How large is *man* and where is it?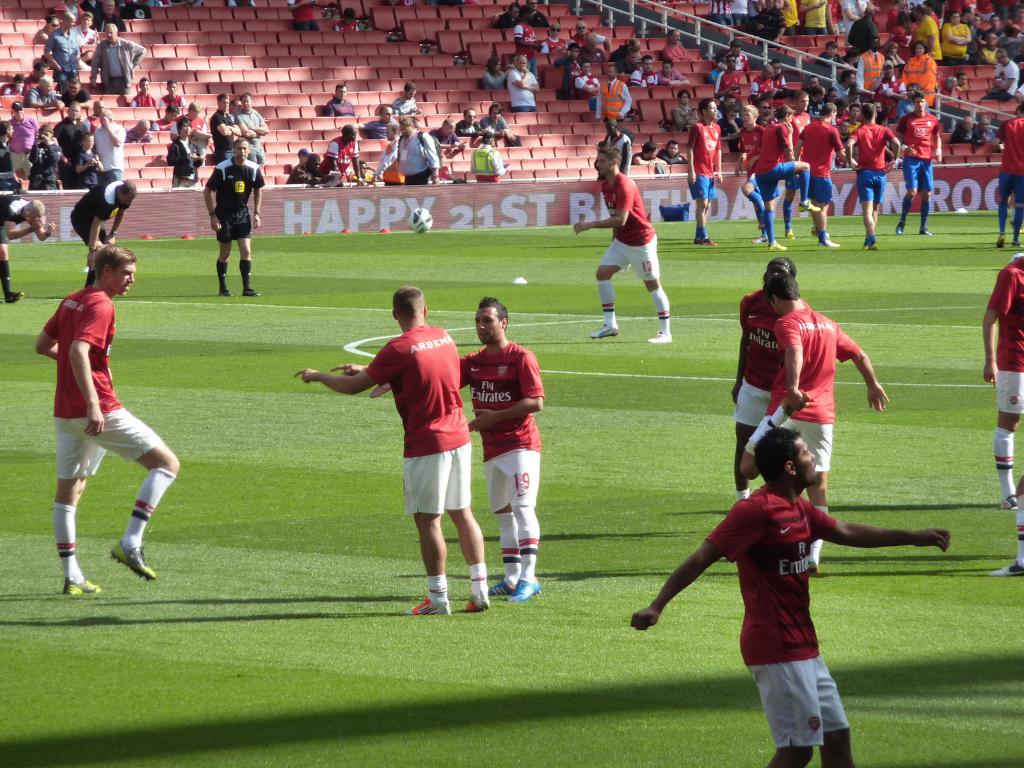
Bounding box: detection(984, 49, 1020, 95).
